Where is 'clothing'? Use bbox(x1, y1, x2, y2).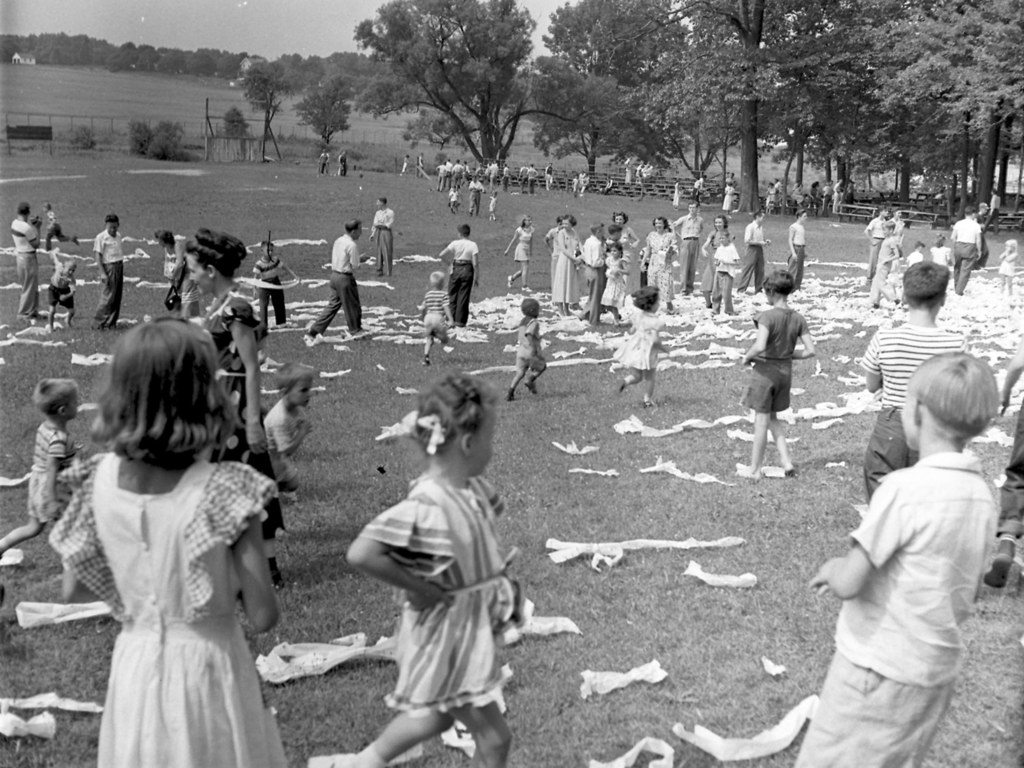
bbox(263, 394, 307, 483).
